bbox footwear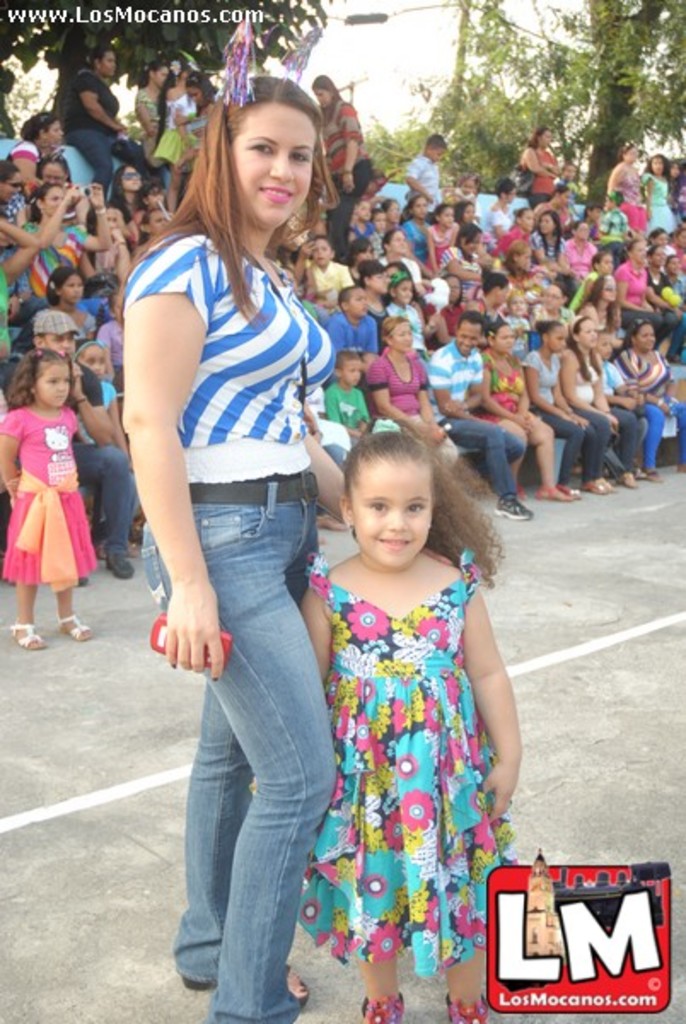
637:466:664:483
